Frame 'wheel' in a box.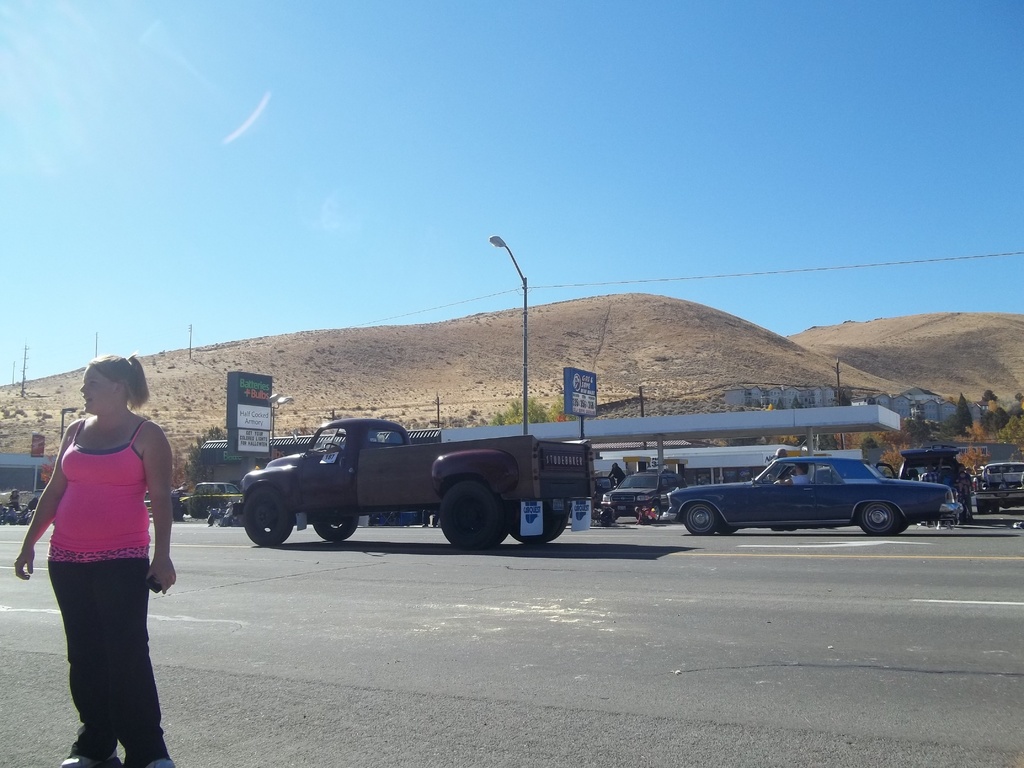
<bbox>434, 476, 514, 554</bbox>.
